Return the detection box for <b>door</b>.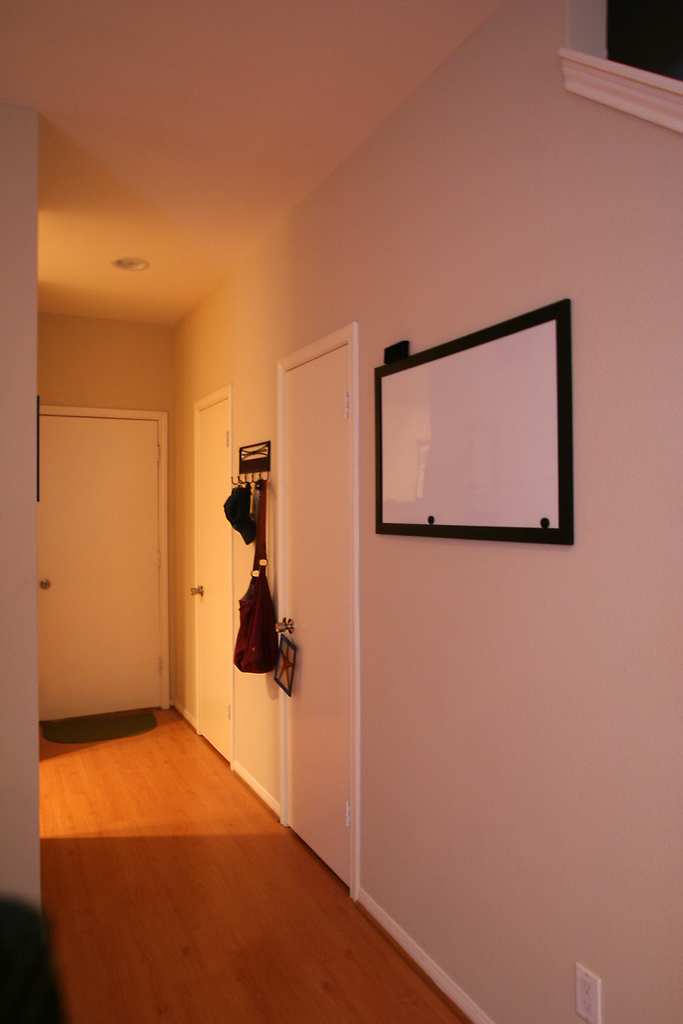
42/344/160/731.
